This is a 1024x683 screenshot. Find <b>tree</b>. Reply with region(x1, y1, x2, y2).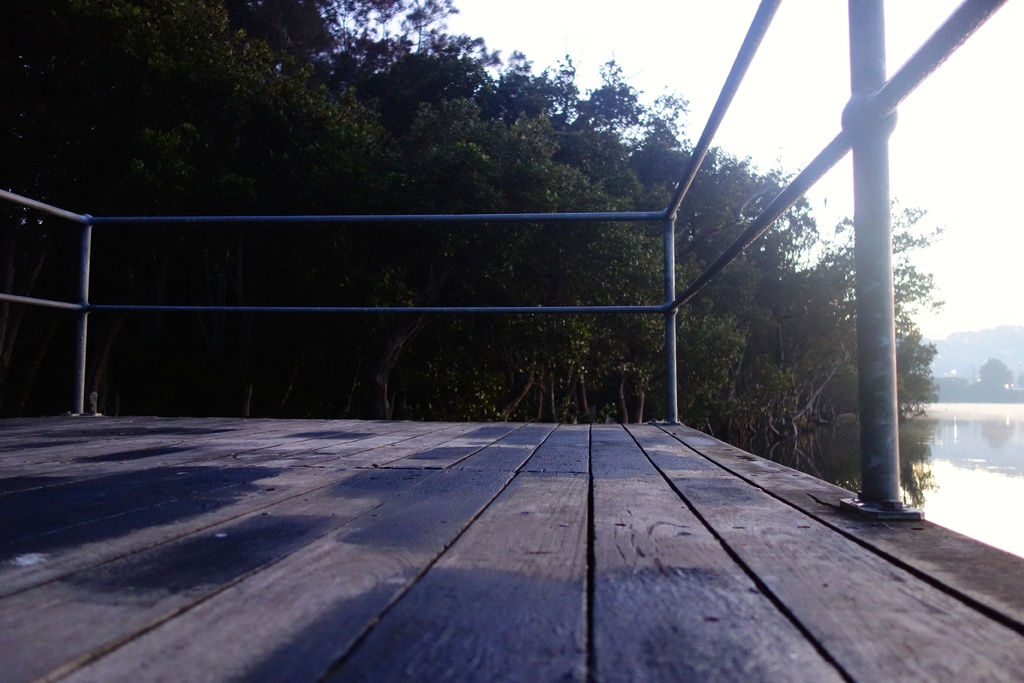
region(977, 356, 1016, 391).
